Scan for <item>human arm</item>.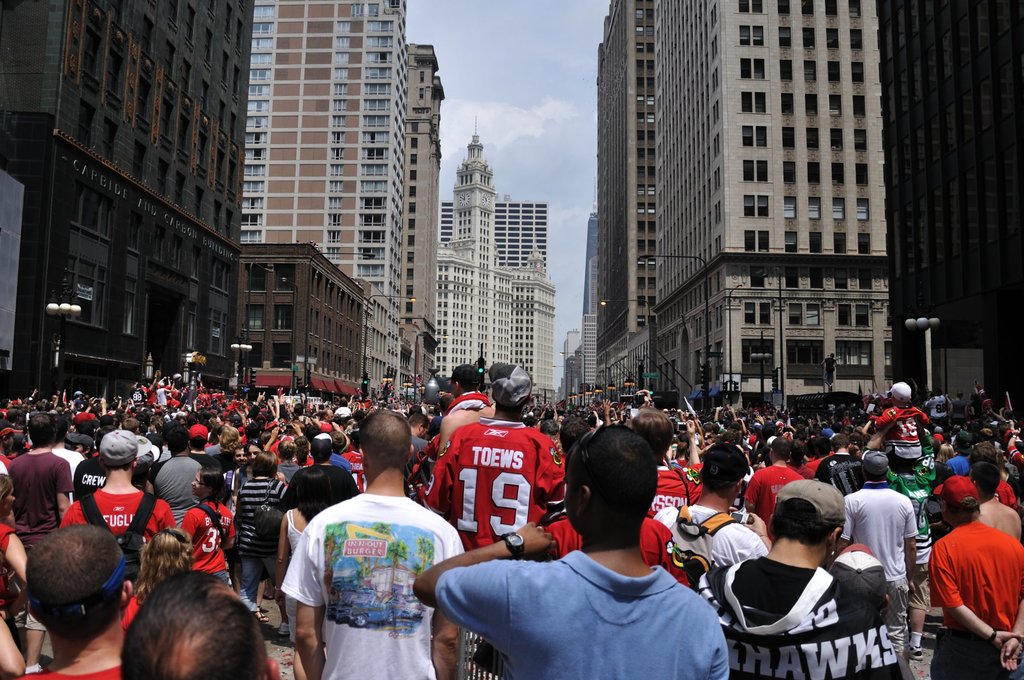
Scan result: <box>740,471,766,508</box>.
